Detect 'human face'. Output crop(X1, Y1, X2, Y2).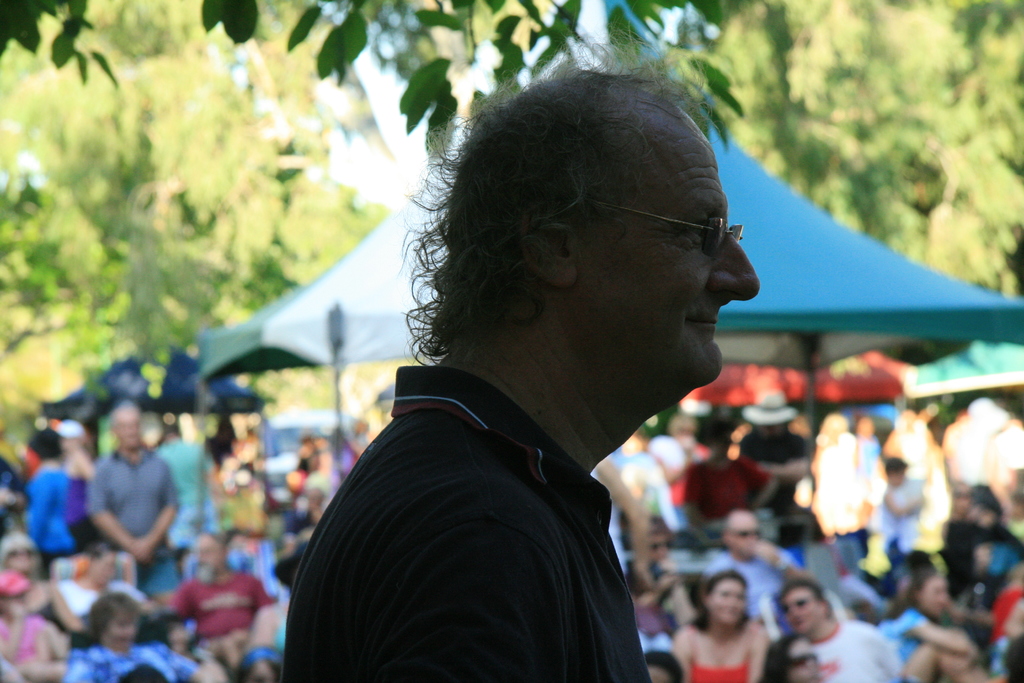
crop(708, 575, 740, 623).
